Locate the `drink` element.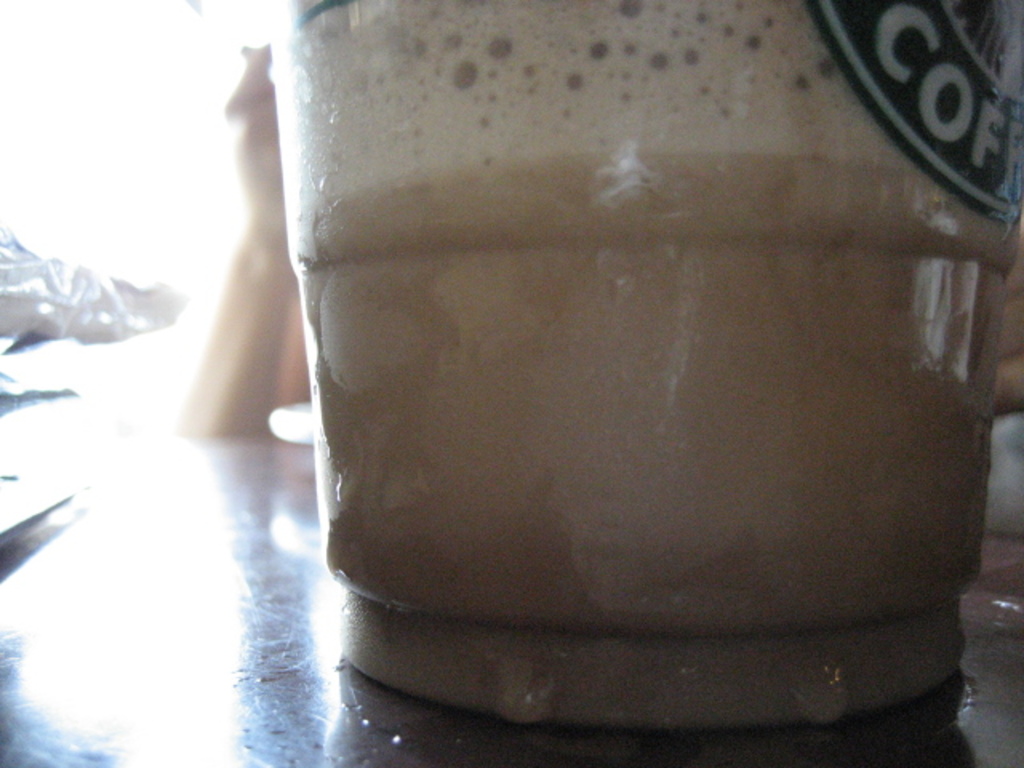
Element bbox: 283, 18, 984, 754.
